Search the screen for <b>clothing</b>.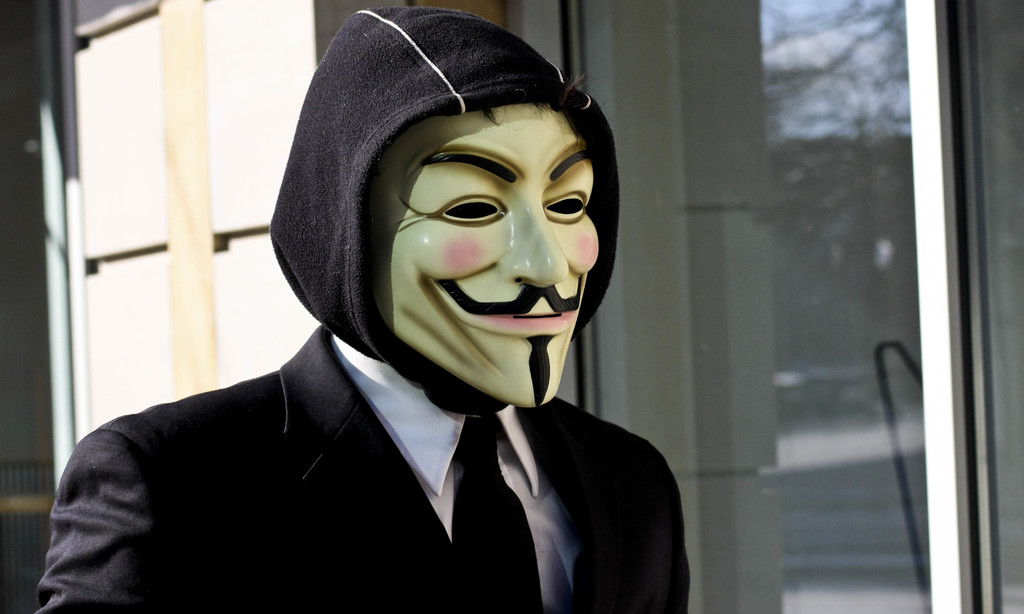
Found at (x1=42, y1=304, x2=713, y2=613).
